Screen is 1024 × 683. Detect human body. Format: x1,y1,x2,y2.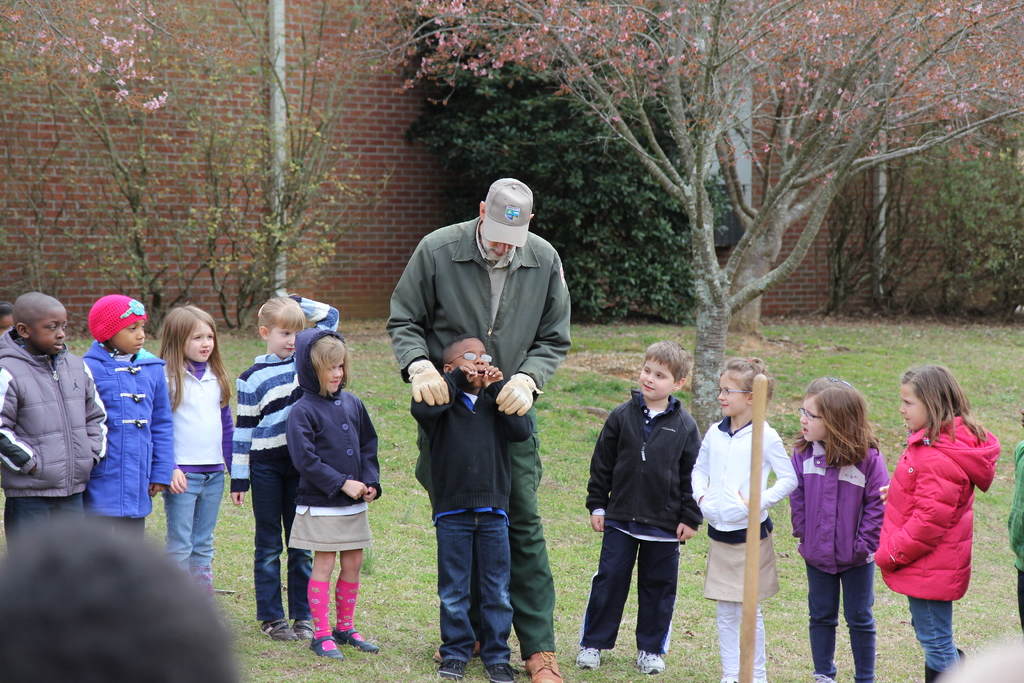
575,342,700,673.
